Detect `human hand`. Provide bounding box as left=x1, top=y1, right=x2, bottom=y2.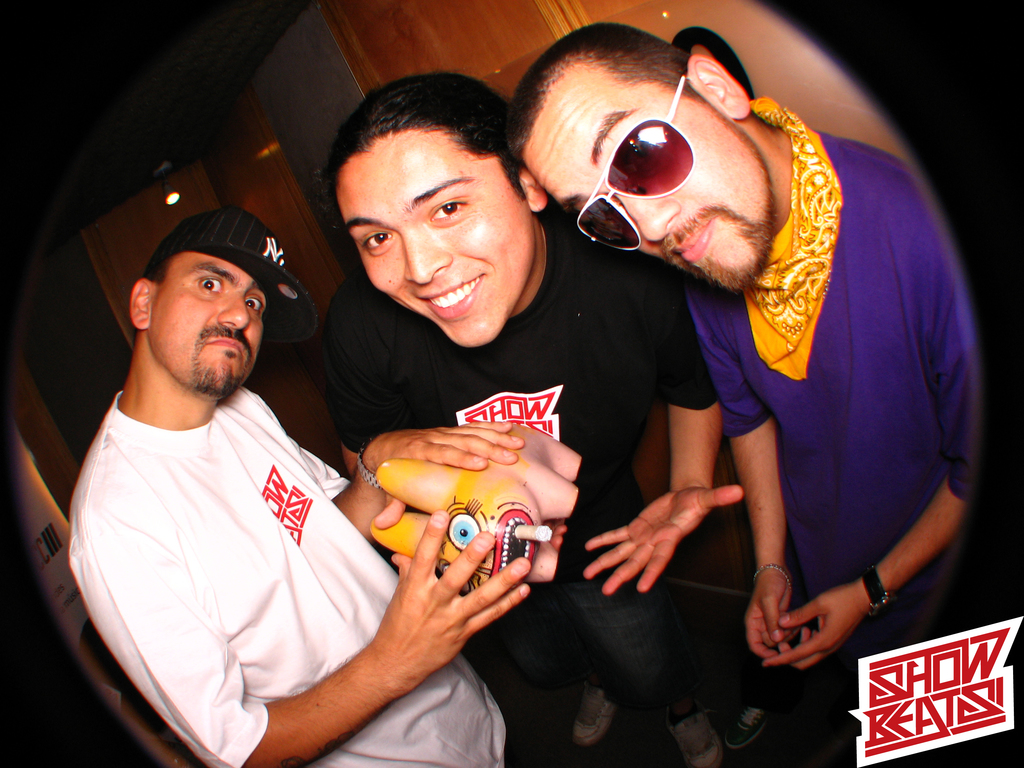
left=546, top=518, right=571, bottom=547.
